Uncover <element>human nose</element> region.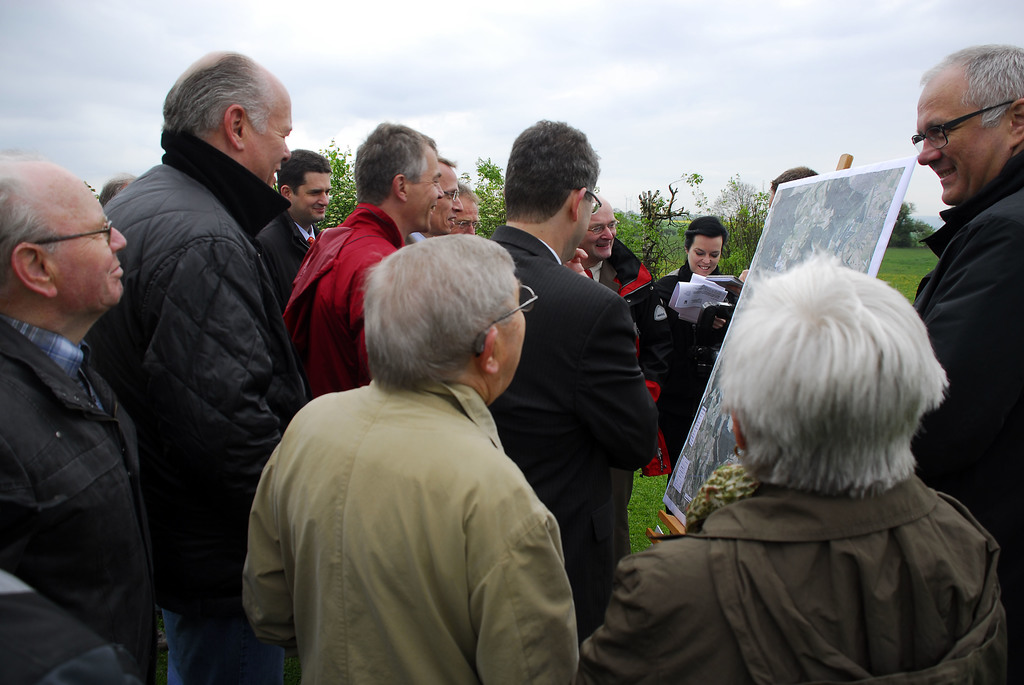
Uncovered: detection(701, 254, 711, 264).
